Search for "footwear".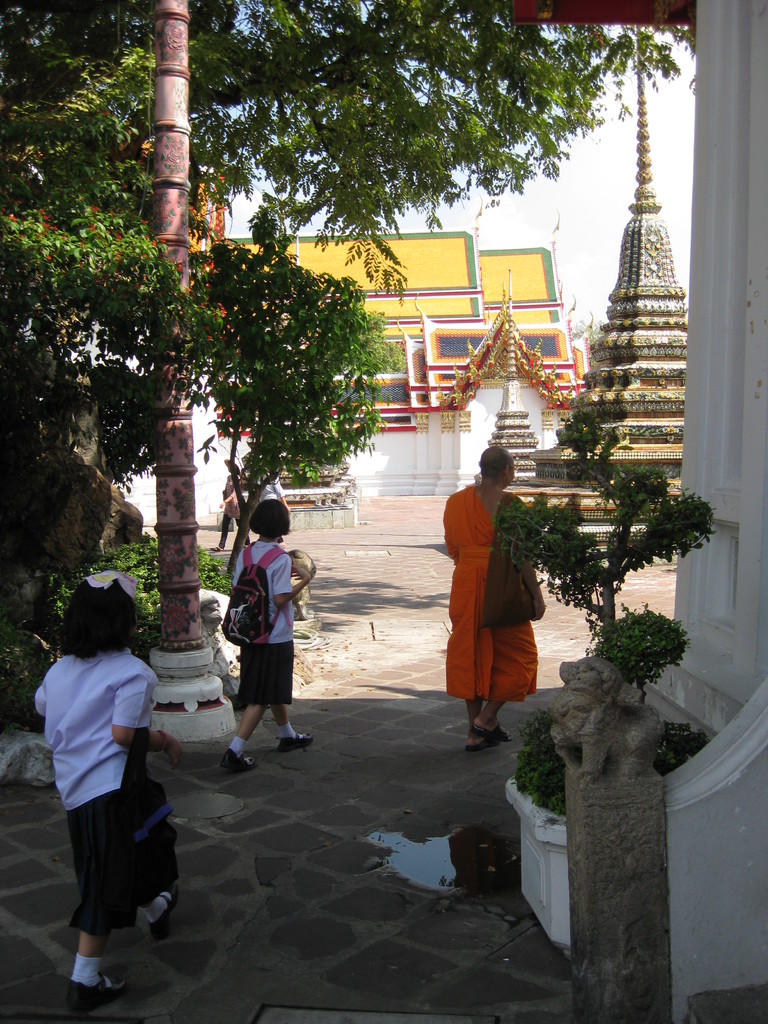
Found at (214,745,262,780).
